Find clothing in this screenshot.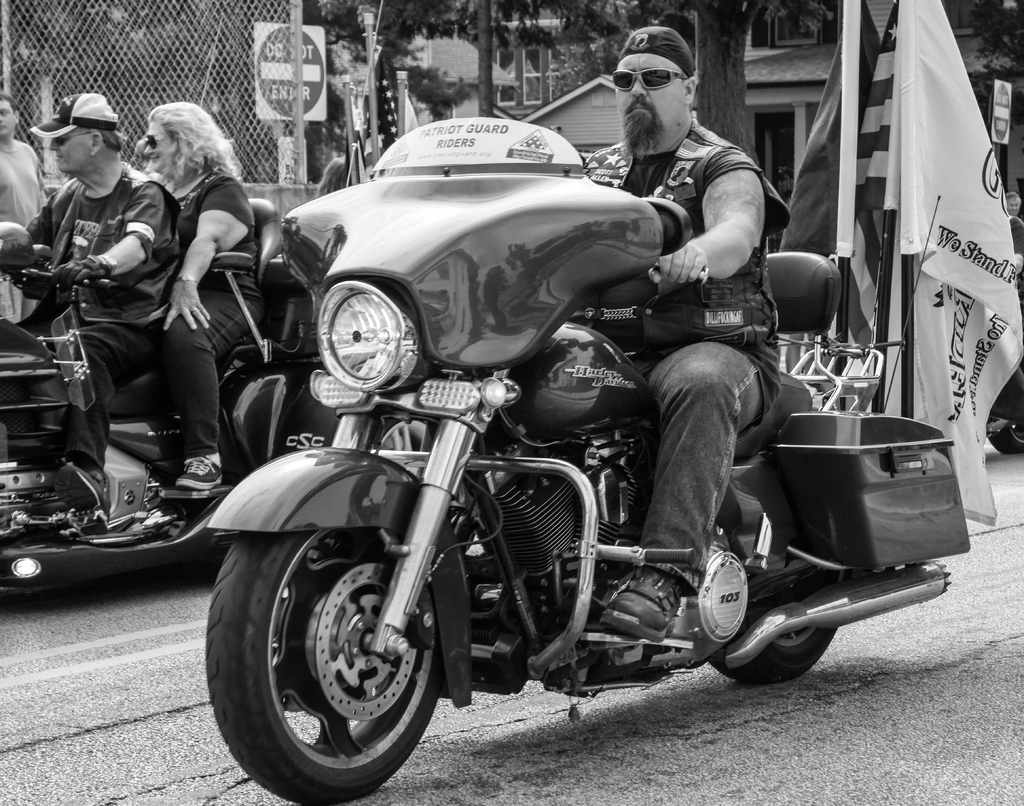
The bounding box for clothing is l=169, t=180, r=252, b=460.
